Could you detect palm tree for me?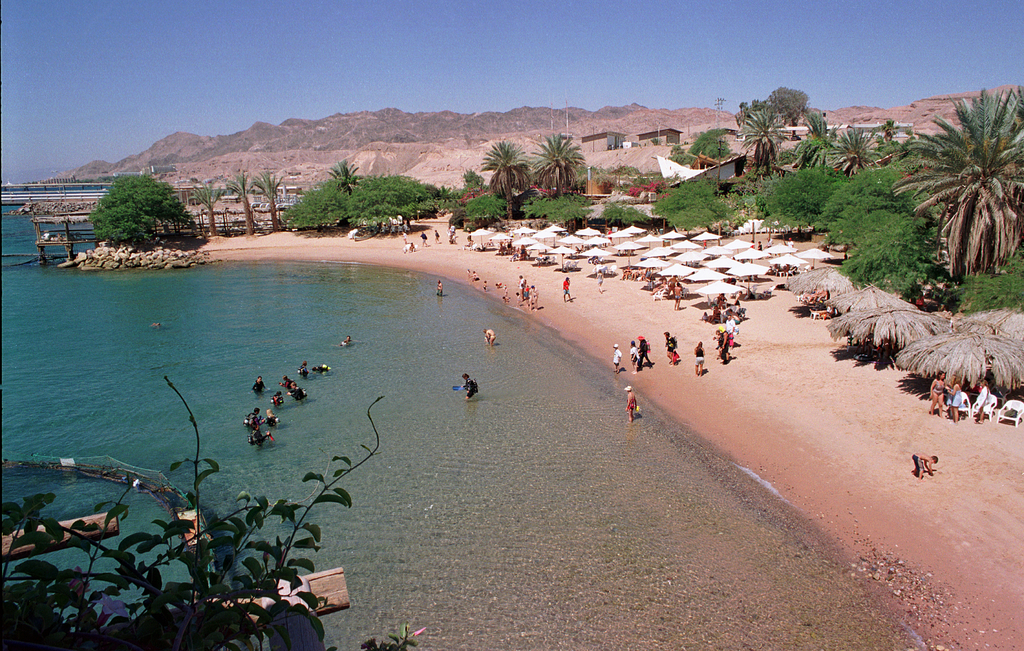
Detection result: x1=877, y1=122, x2=904, y2=189.
